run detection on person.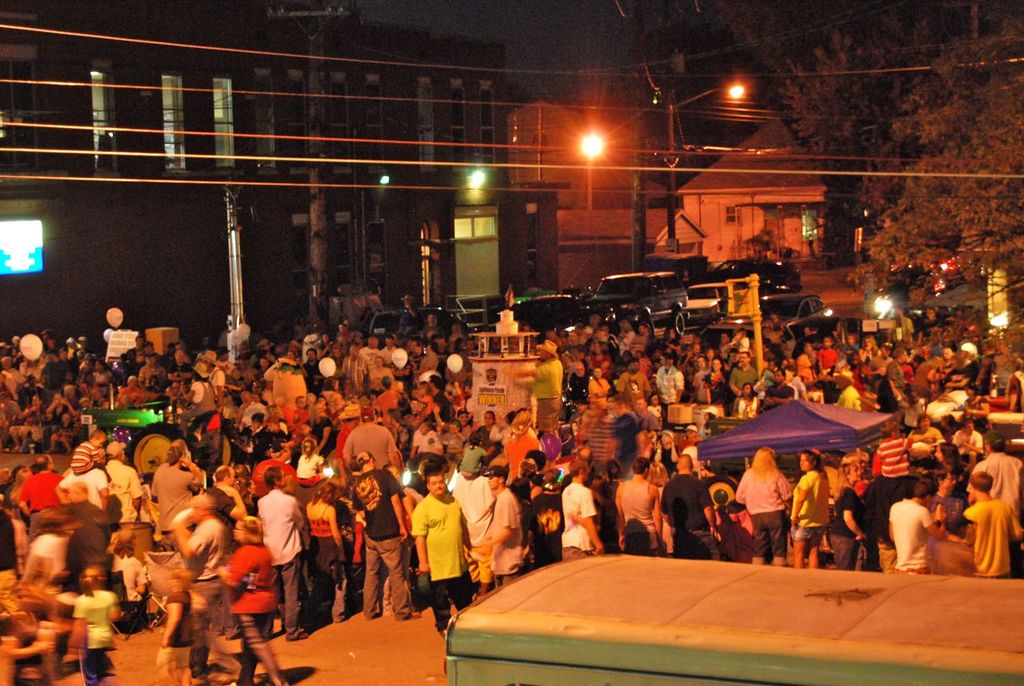
Result: l=298, t=467, r=350, b=616.
